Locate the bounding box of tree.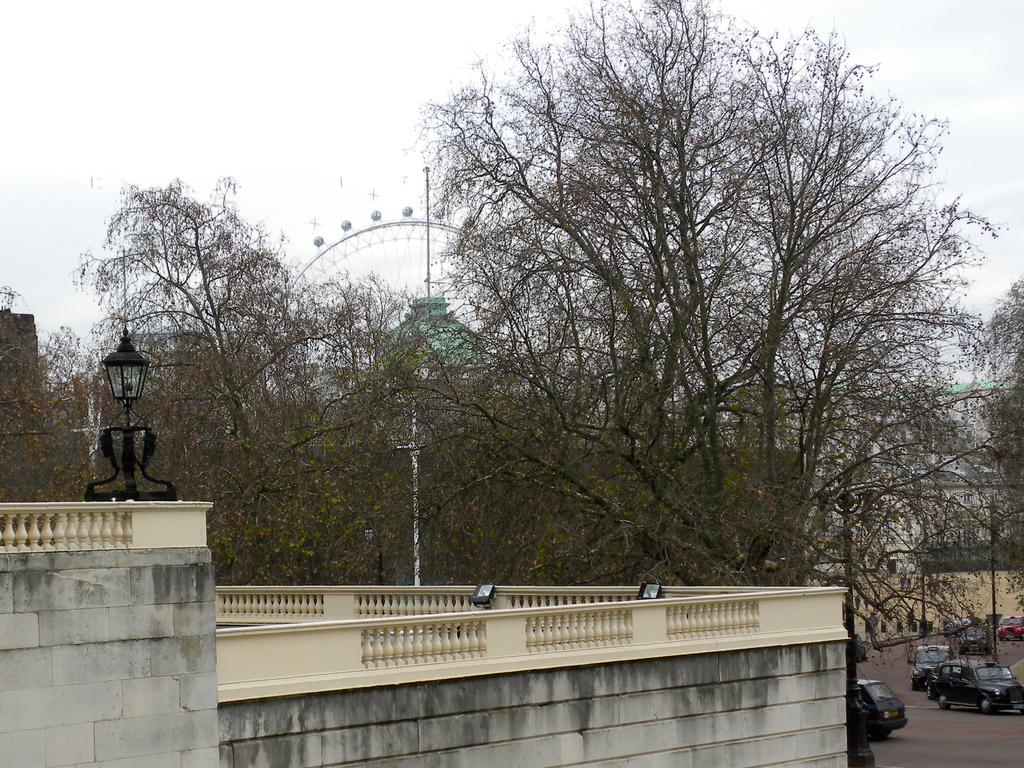
Bounding box: {"x1": 951, "y1": 263, "x2": 1023, "y2": 625}.
